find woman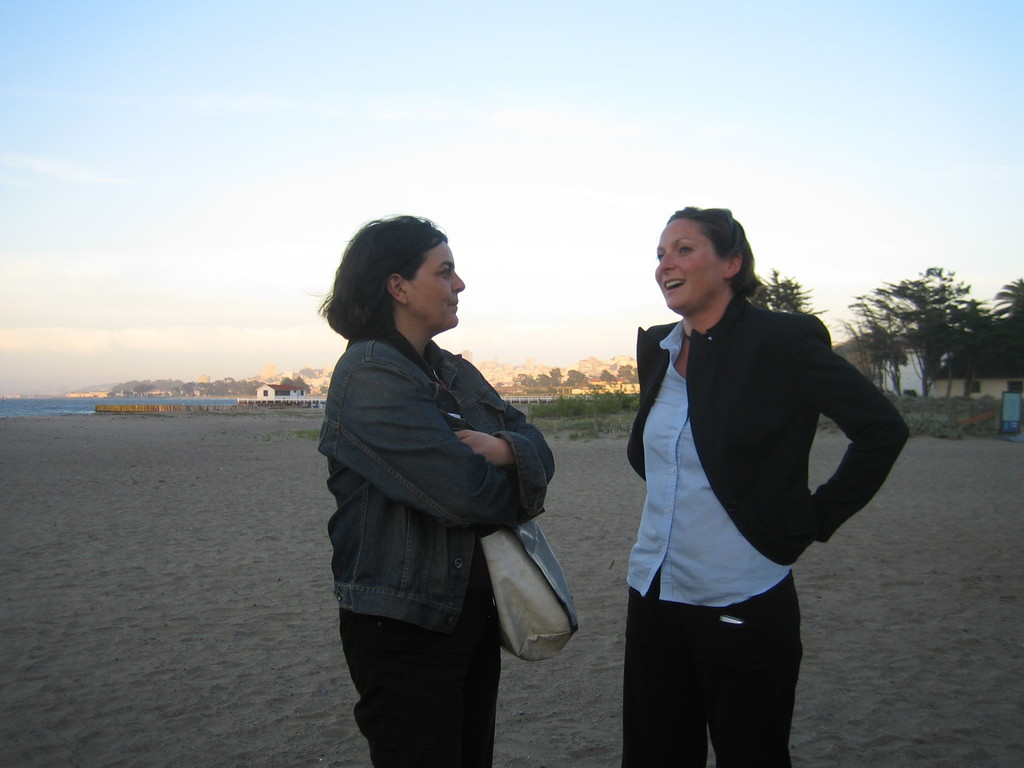
BBox(620, 205, 905, 767)
